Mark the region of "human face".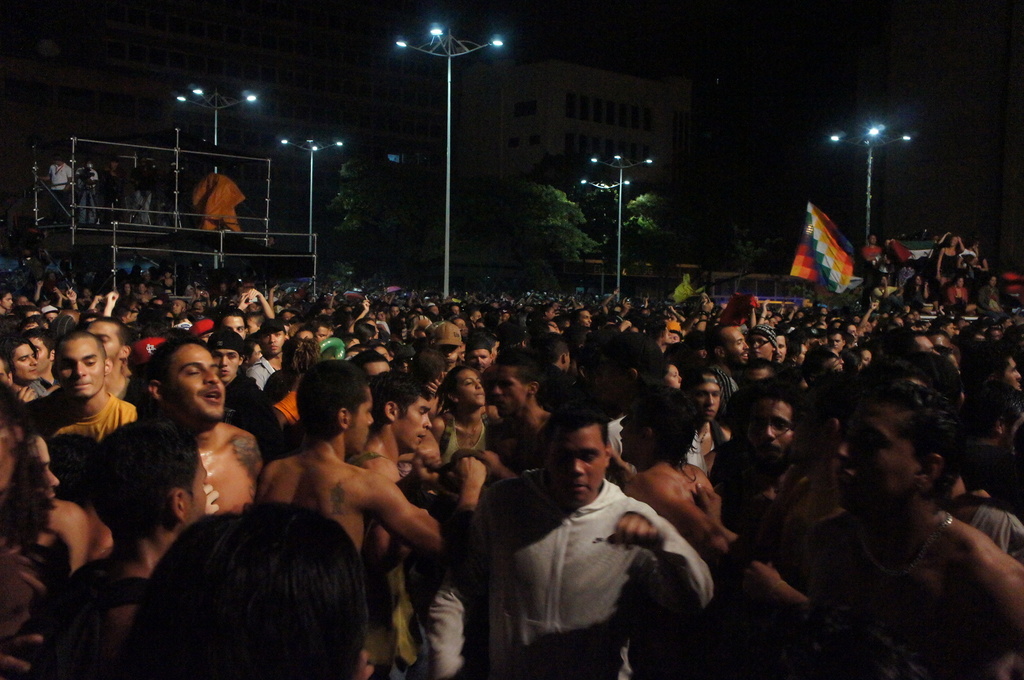
Region: {"left": 88, "top": 323, "right": 122, "bottom": 369}.
